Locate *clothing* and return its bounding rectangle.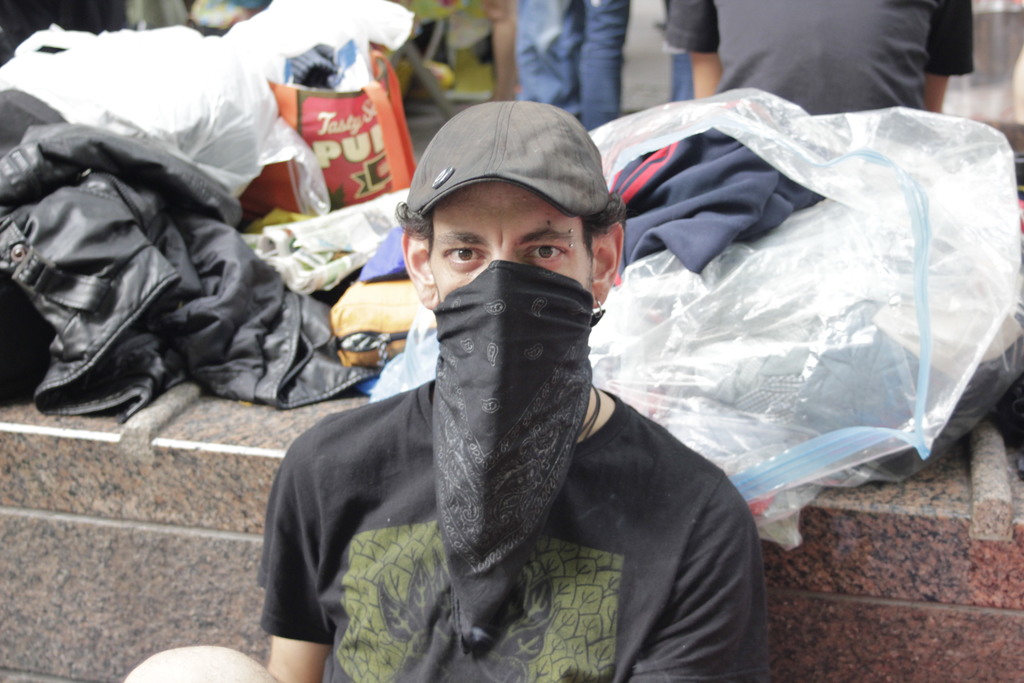
[668,0,973,122].
